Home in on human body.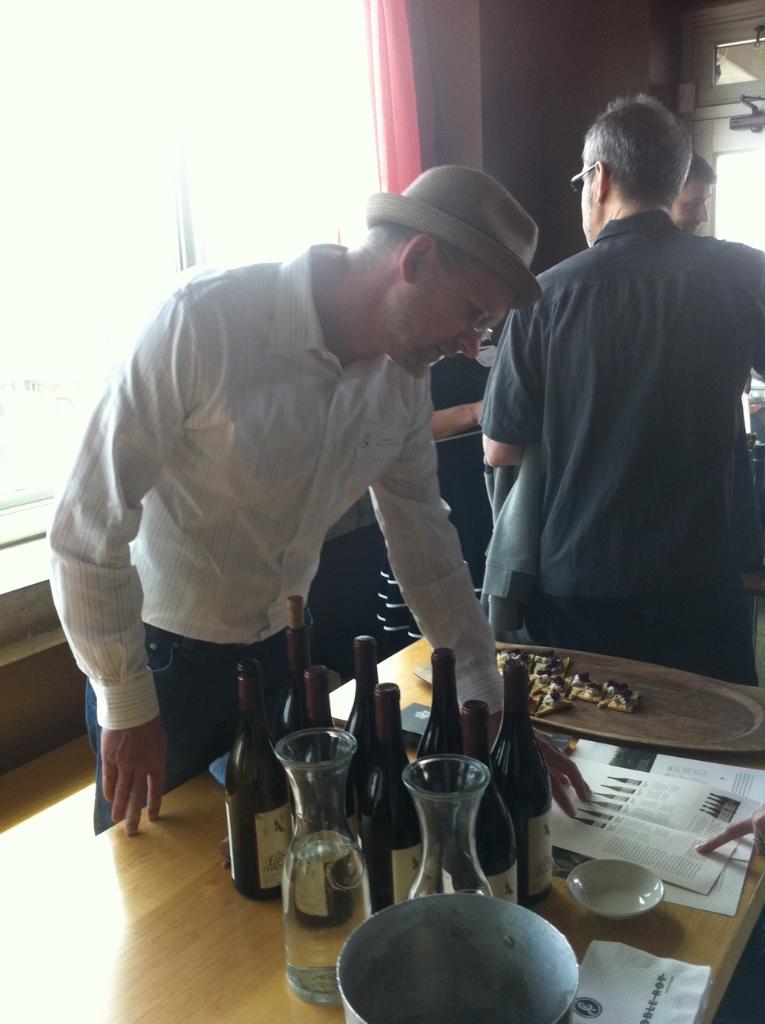
Homed in at box(470, 107, 747, 721).
